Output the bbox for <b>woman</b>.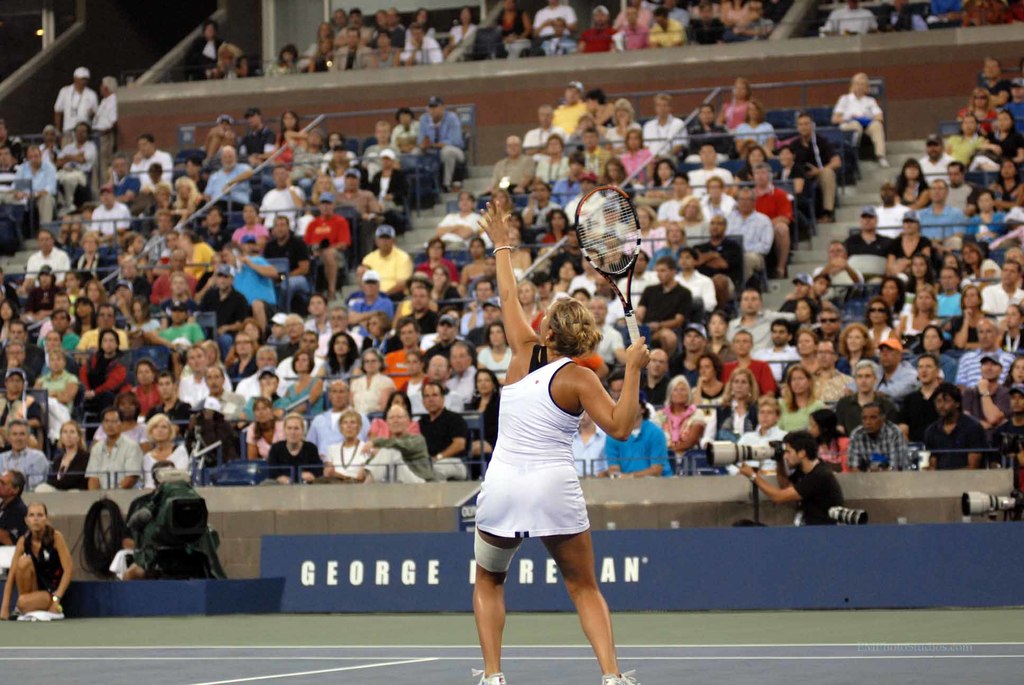
rect(706, 310, 736, 366).
